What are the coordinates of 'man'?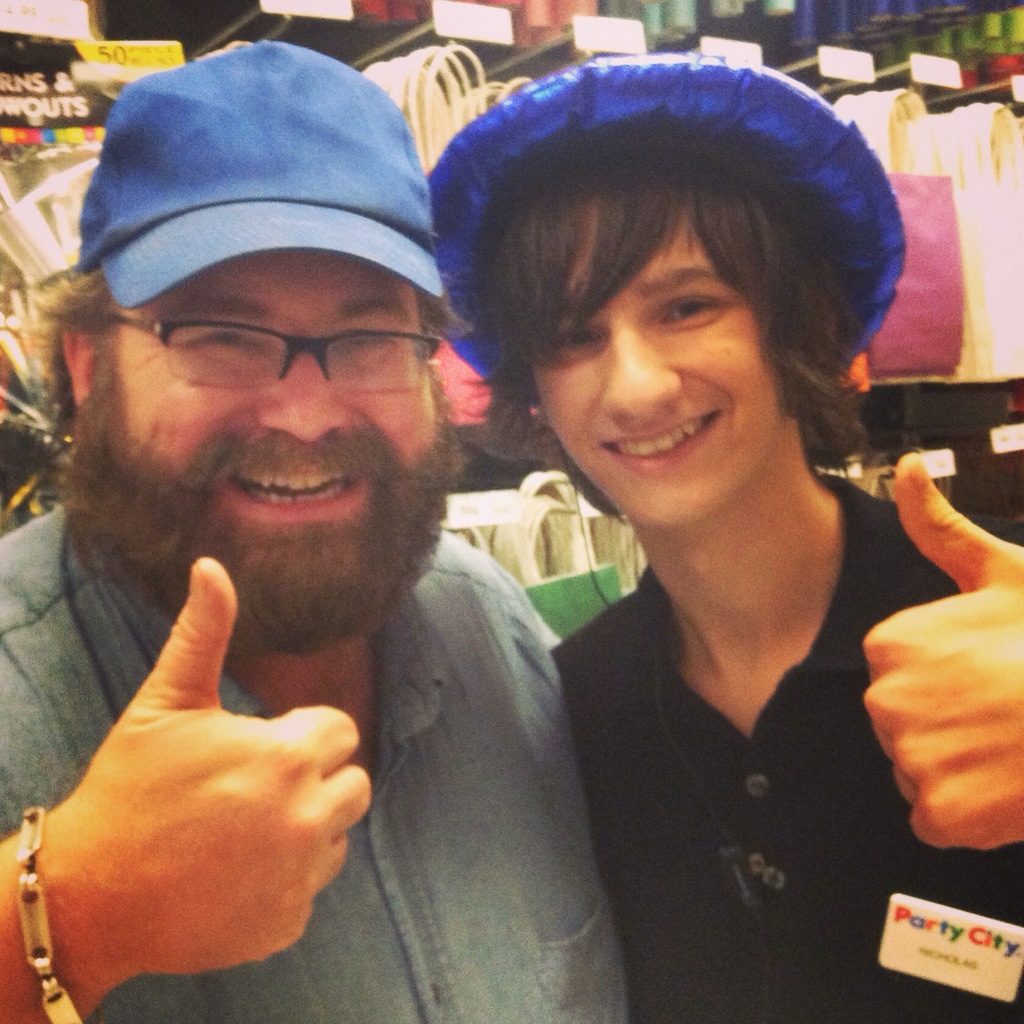
(0,73,661,1023).
